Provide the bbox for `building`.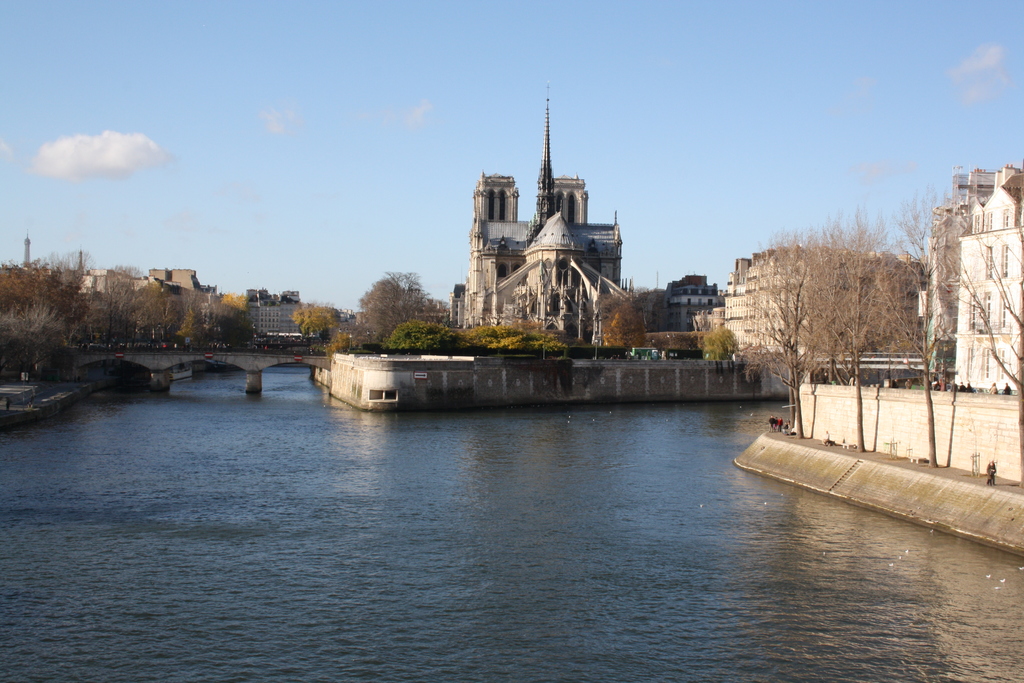
<box>709,247,932,354</box>.
